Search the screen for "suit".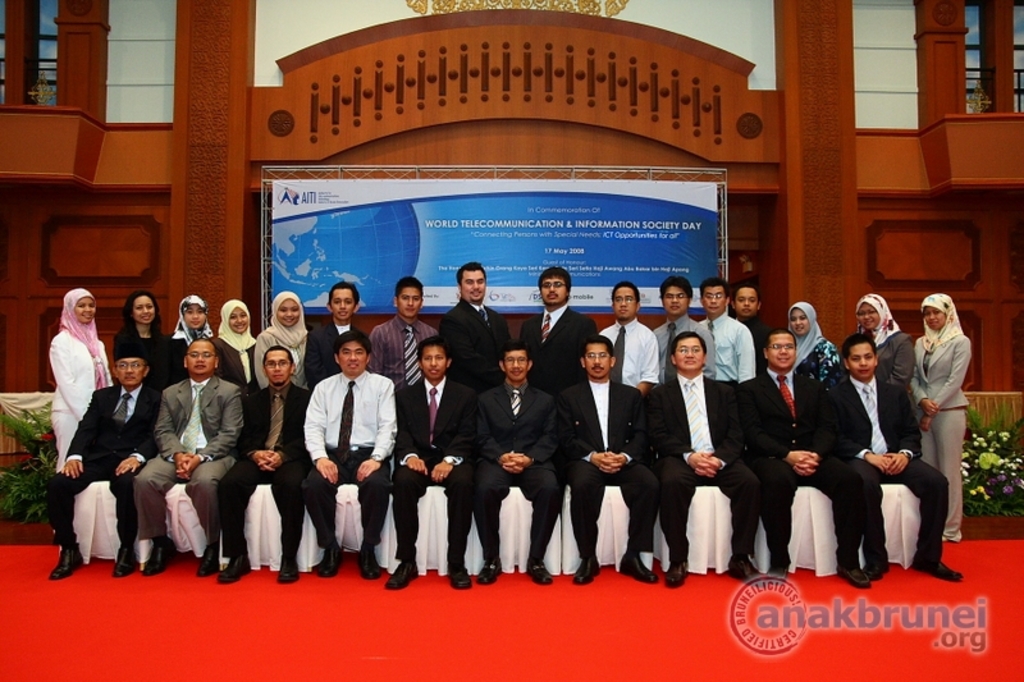
Found at 133/376/244/543.
